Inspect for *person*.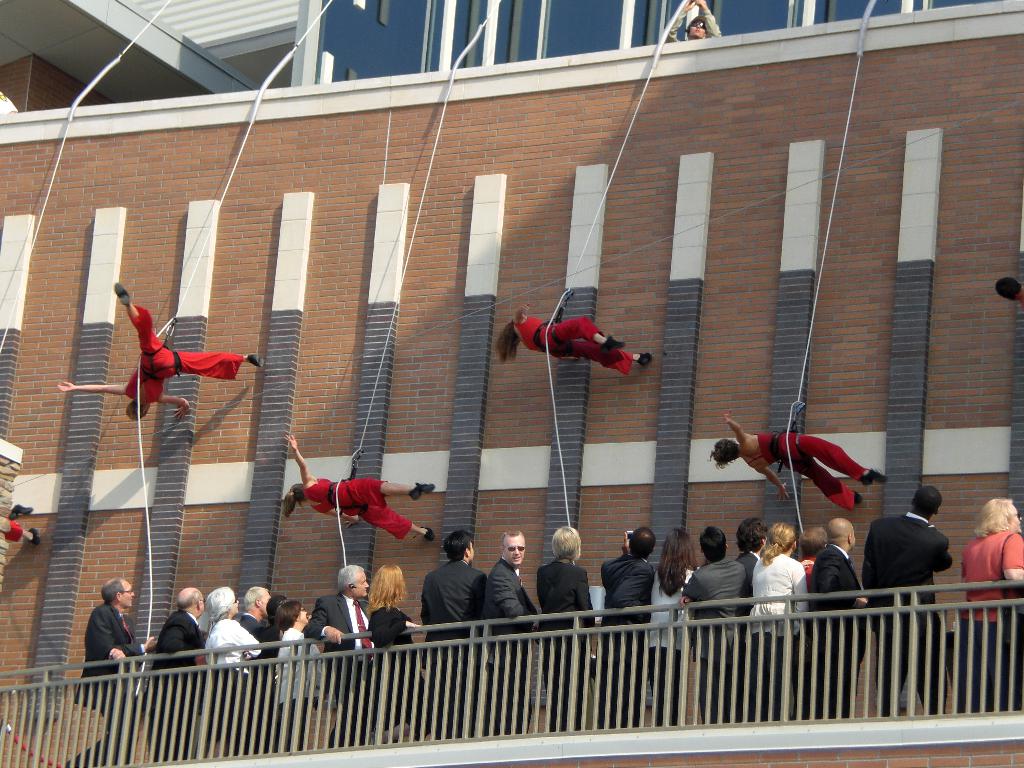
Inspection: bbox=[597, 527, 652, 726].
